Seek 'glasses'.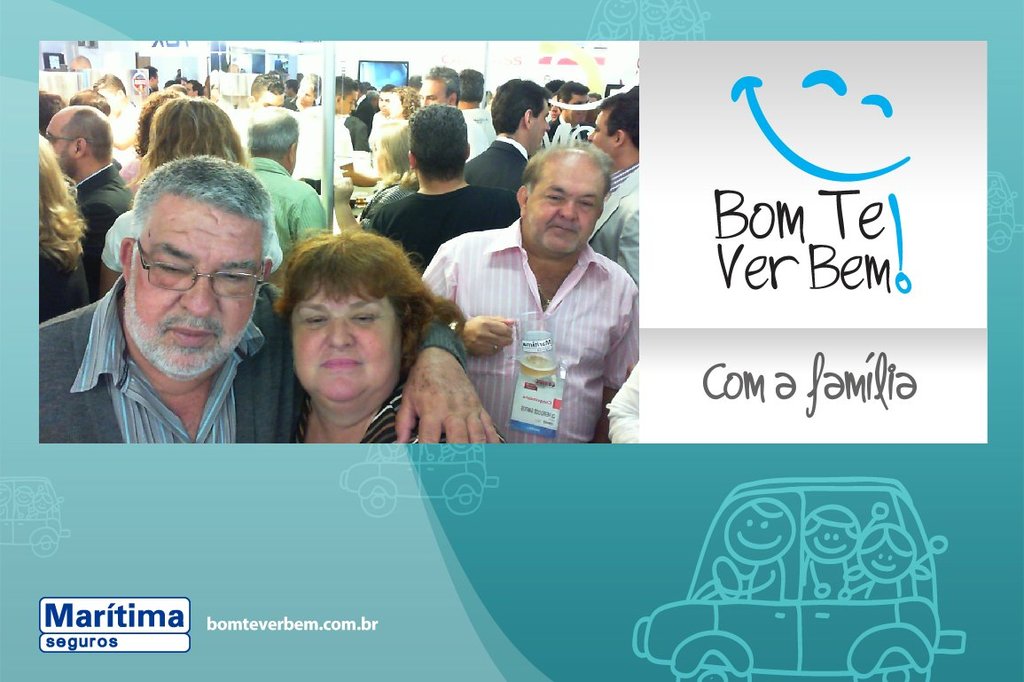
[122,257,267,310].
